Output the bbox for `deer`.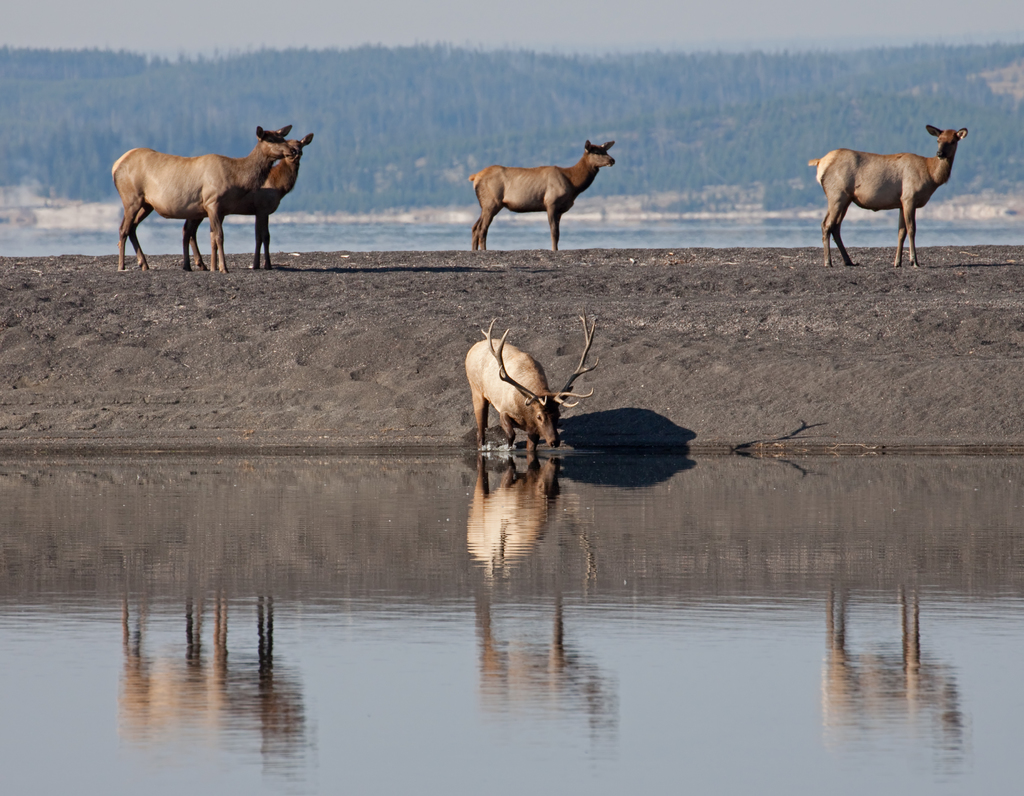
x1=810, y1=123, x2=970, y2=263.
